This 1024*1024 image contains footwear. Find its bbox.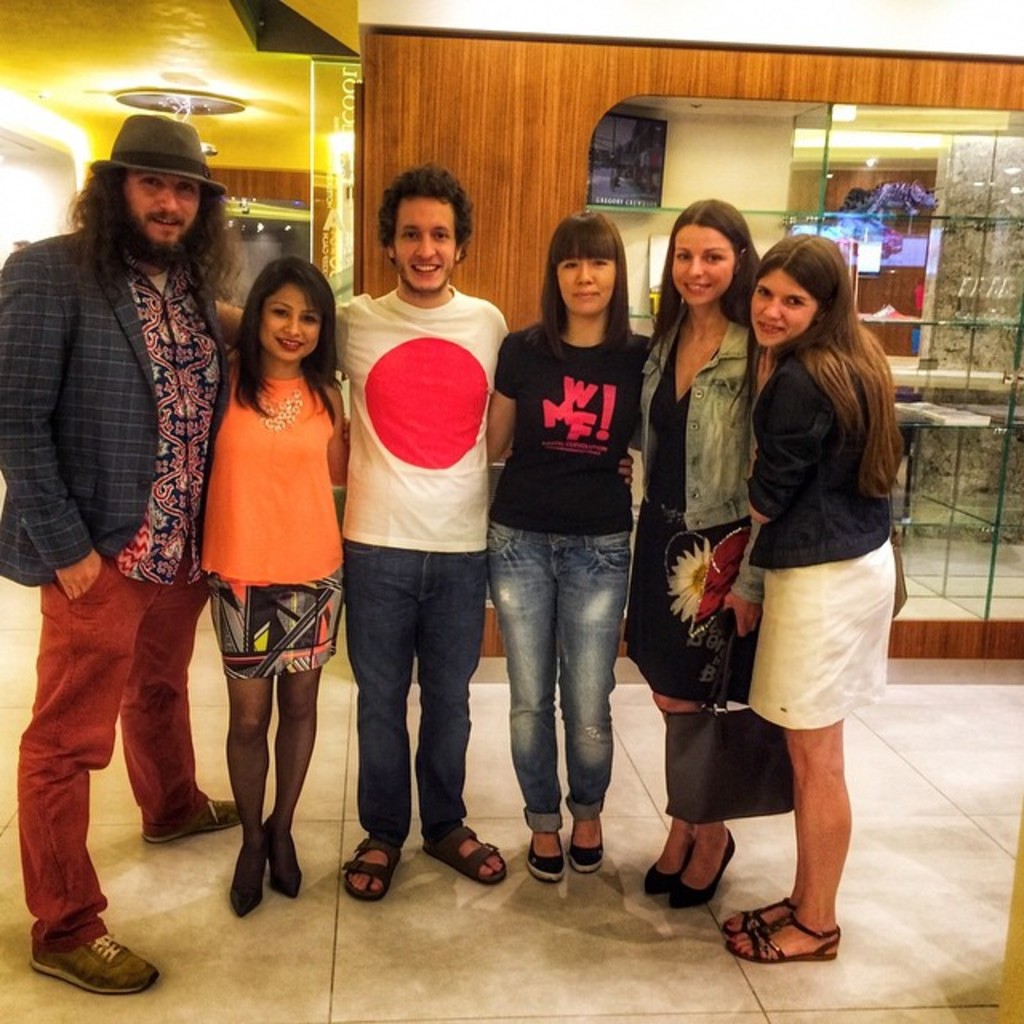
[x1=229, y1=838, x2=272, y2=918].
